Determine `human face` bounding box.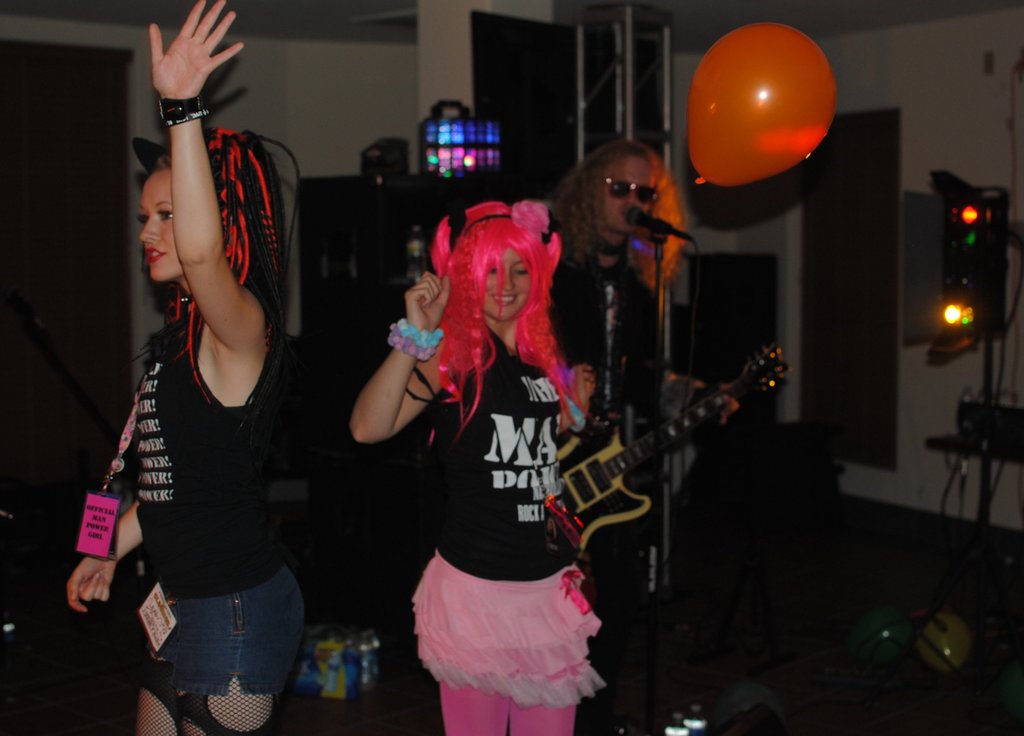
Determined: [x1=597, y1=156, x2=652, y2=234].
